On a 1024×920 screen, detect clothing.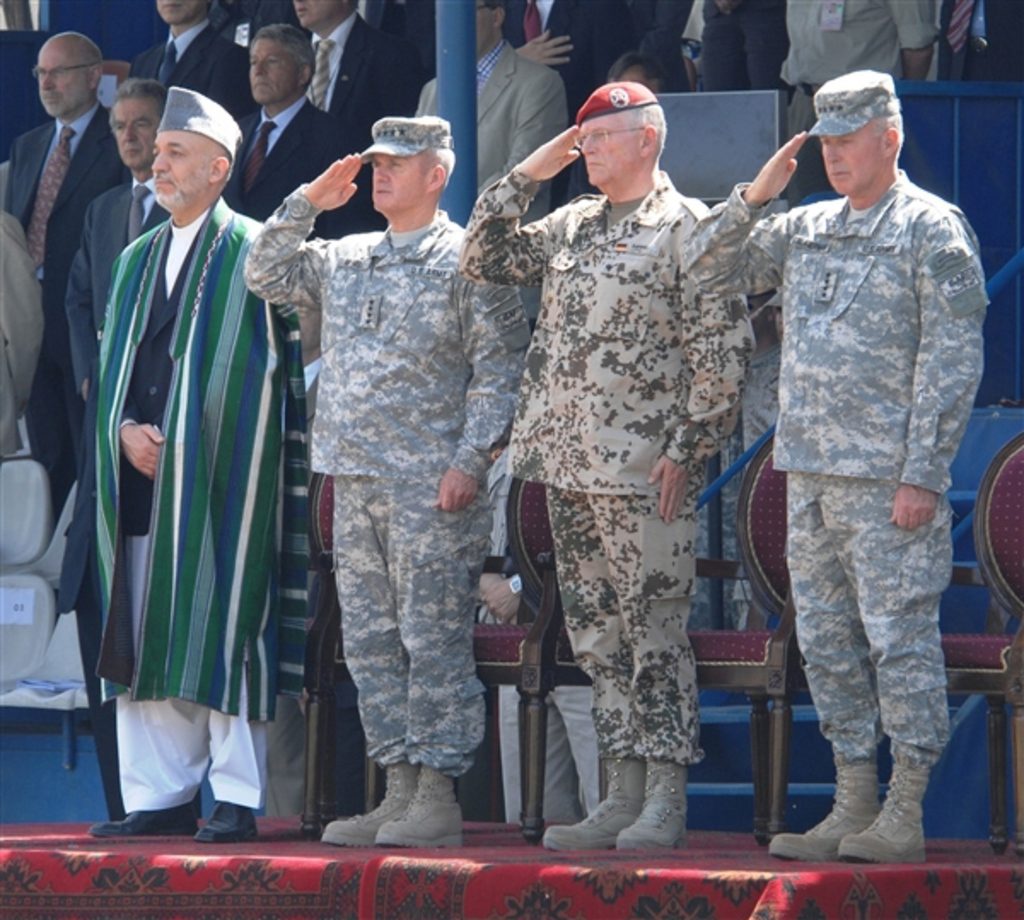
[left=55, top=172, right=172, bottom=413].
